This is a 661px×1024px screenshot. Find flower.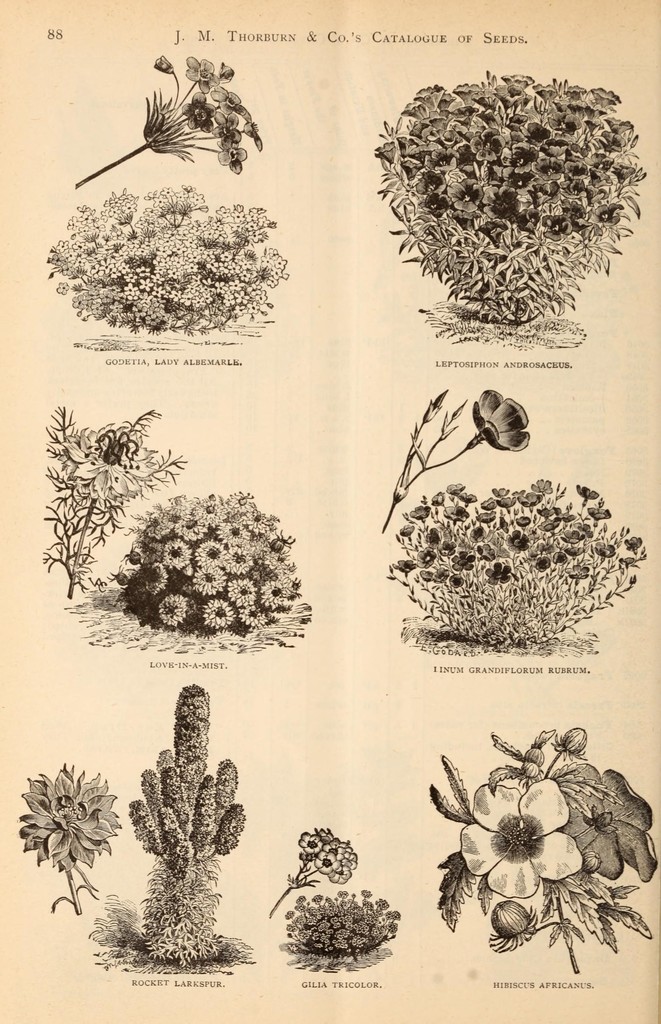
Bounding box: (452,771,583,902).
